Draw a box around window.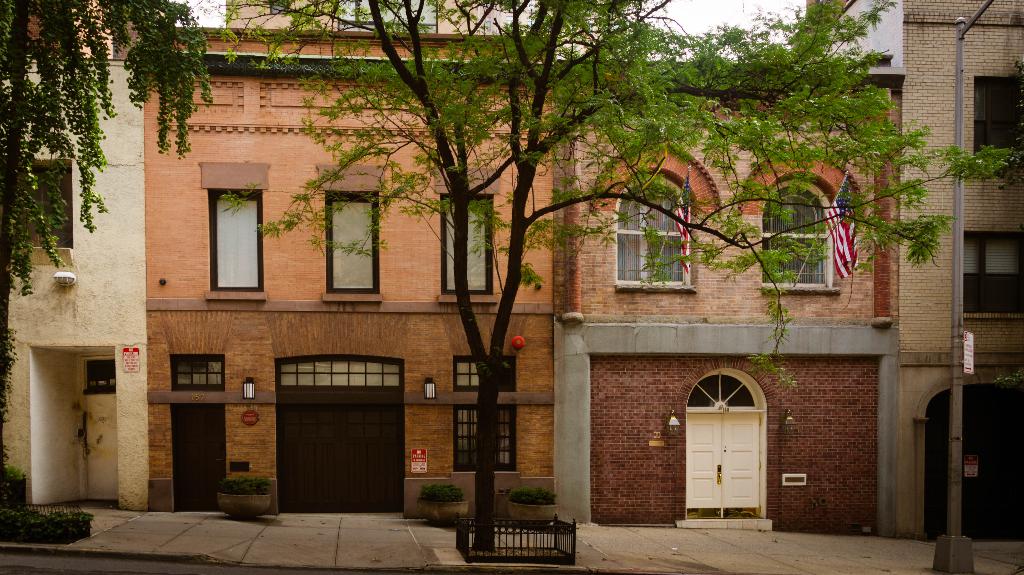
crop(611, 183, 698, 292).
